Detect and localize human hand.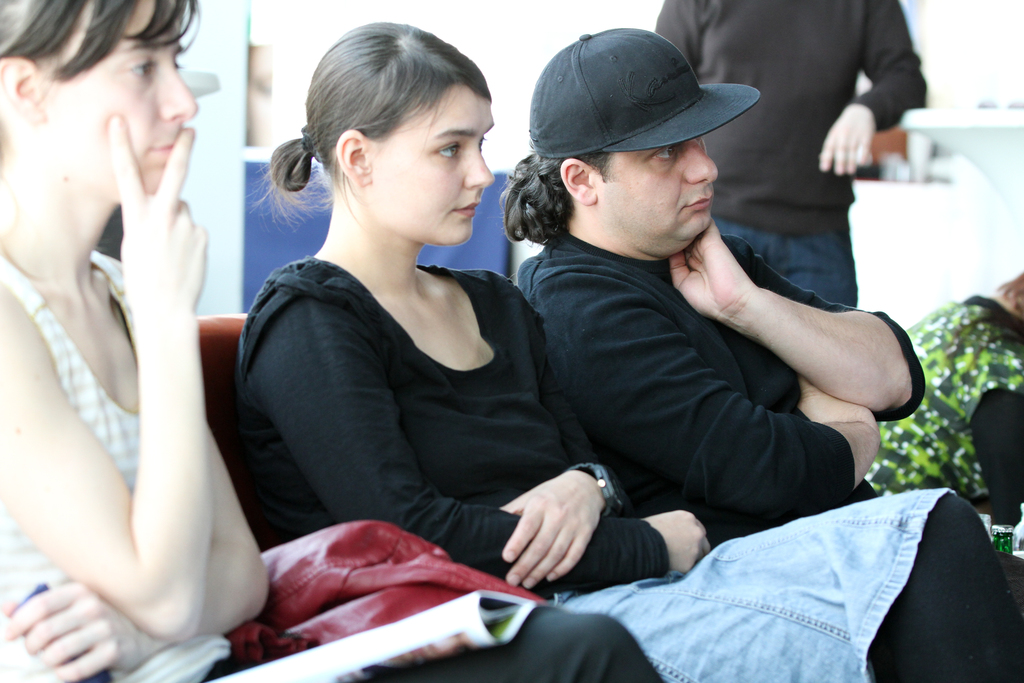
Localized at Rect(106, 113, 209, 315).
